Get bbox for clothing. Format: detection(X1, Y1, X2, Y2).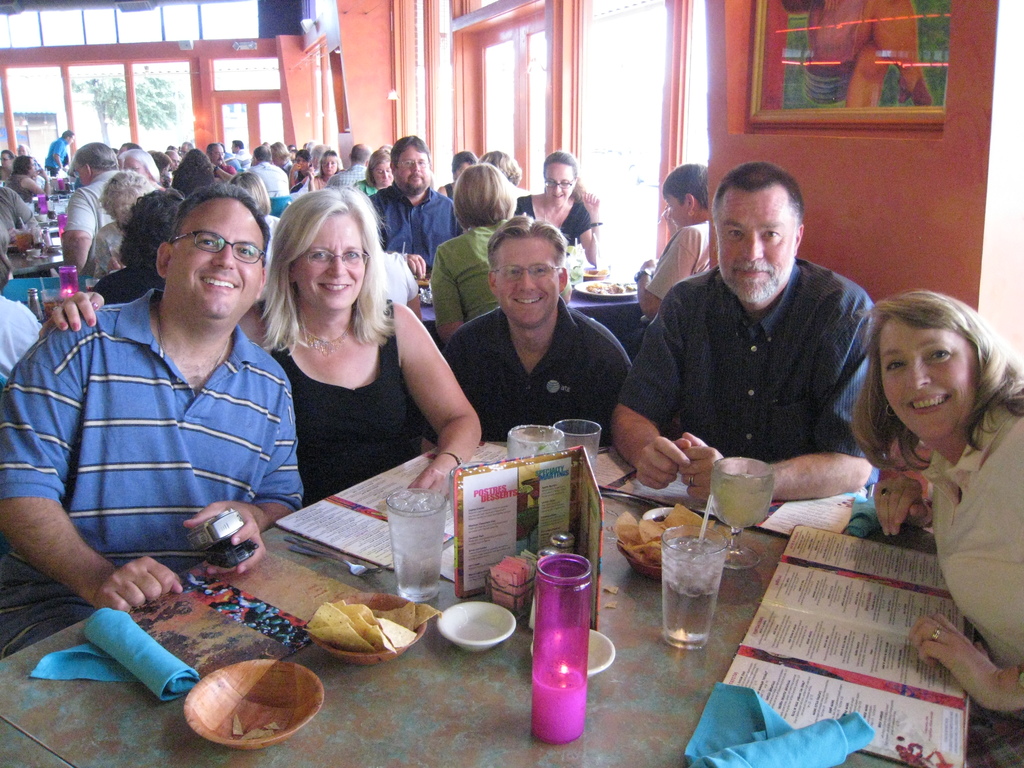
detection(435, 182, 449, 197).
